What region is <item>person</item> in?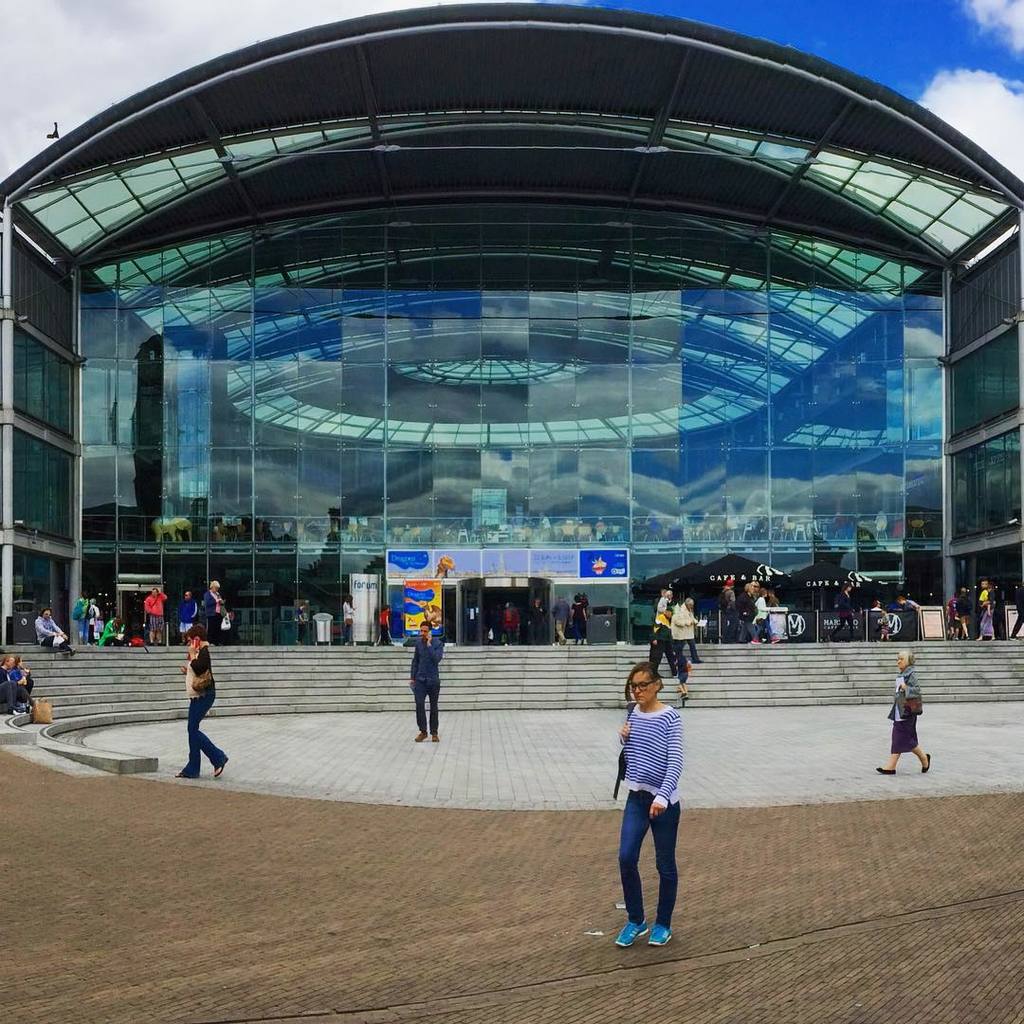
143, 587, 166, 645.
